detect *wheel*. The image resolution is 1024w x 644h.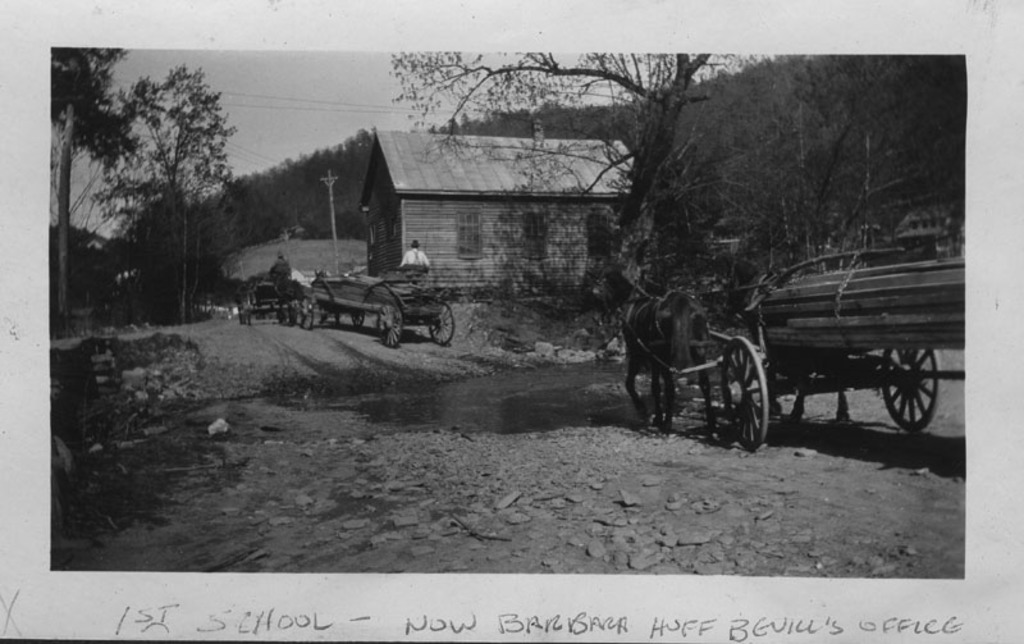
region(236, 303, 243, 321).
